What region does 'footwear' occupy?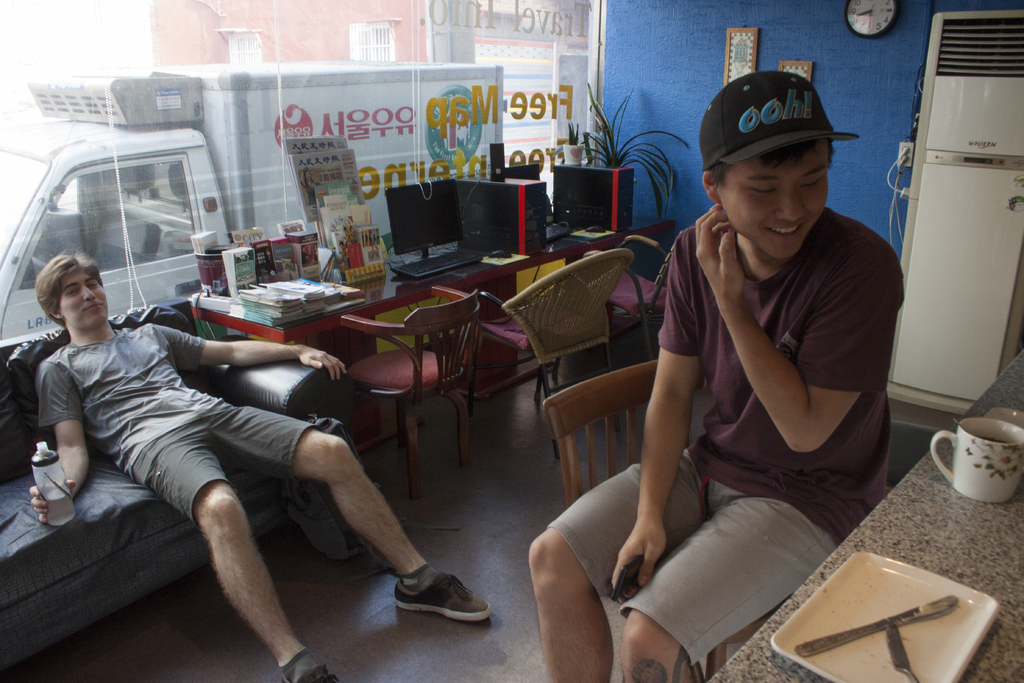
bbox(282, 647, 342, 682).
